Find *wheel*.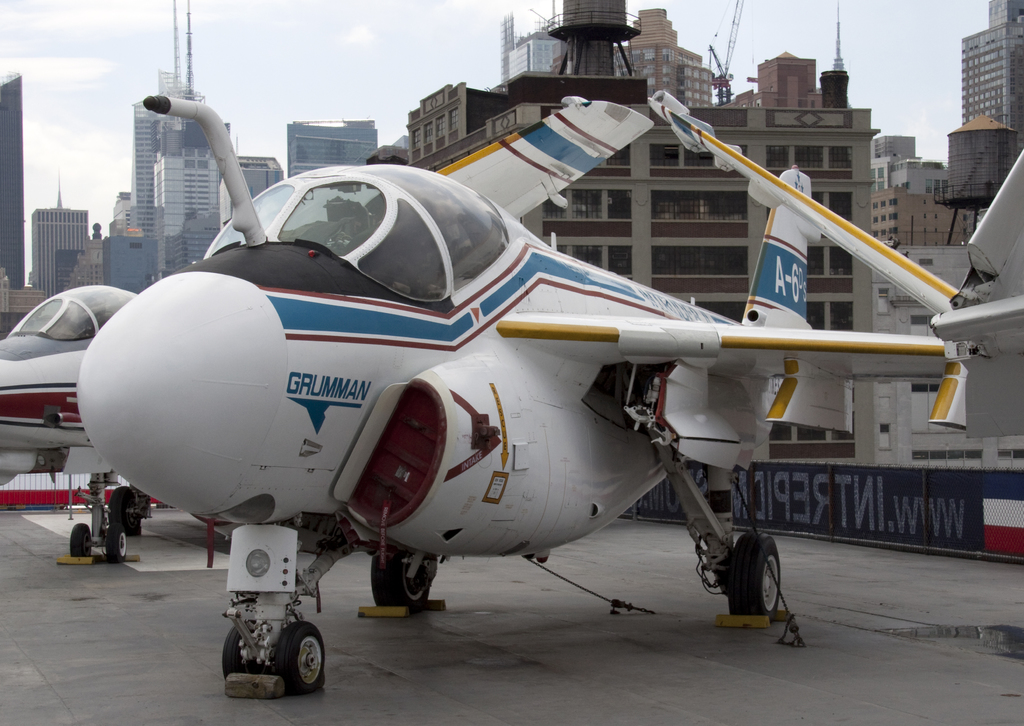
109/529/124/557.
